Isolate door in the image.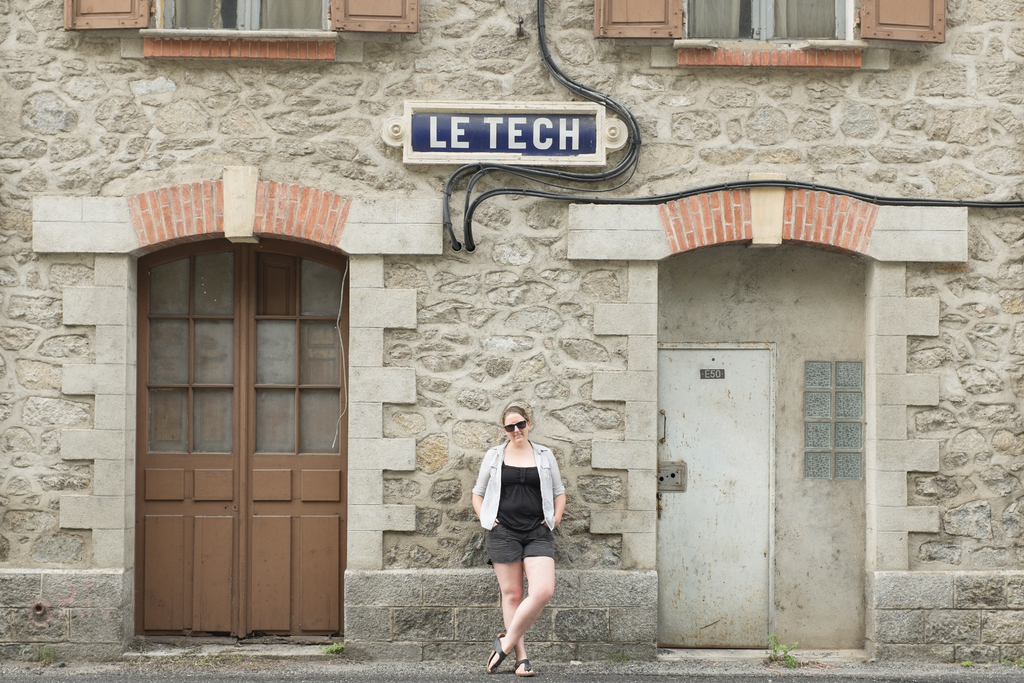
Isolated region: BBox(138, 231, 349, 641).
